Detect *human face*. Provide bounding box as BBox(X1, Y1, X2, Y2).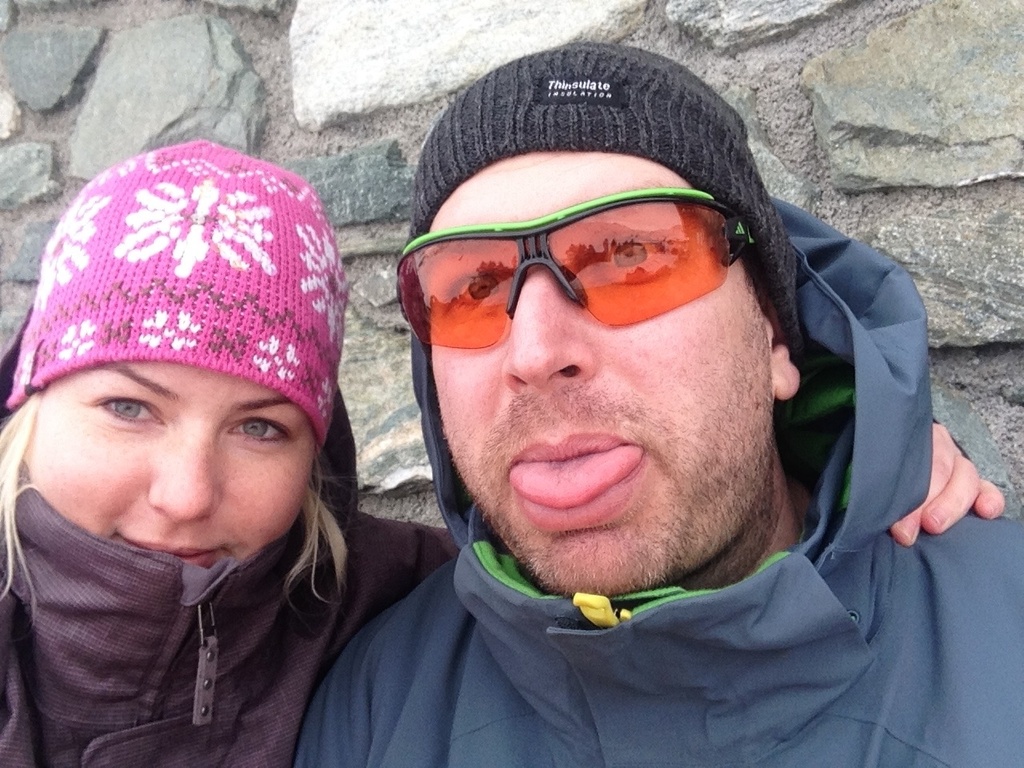
BBox(427, 152, 773, 600).
